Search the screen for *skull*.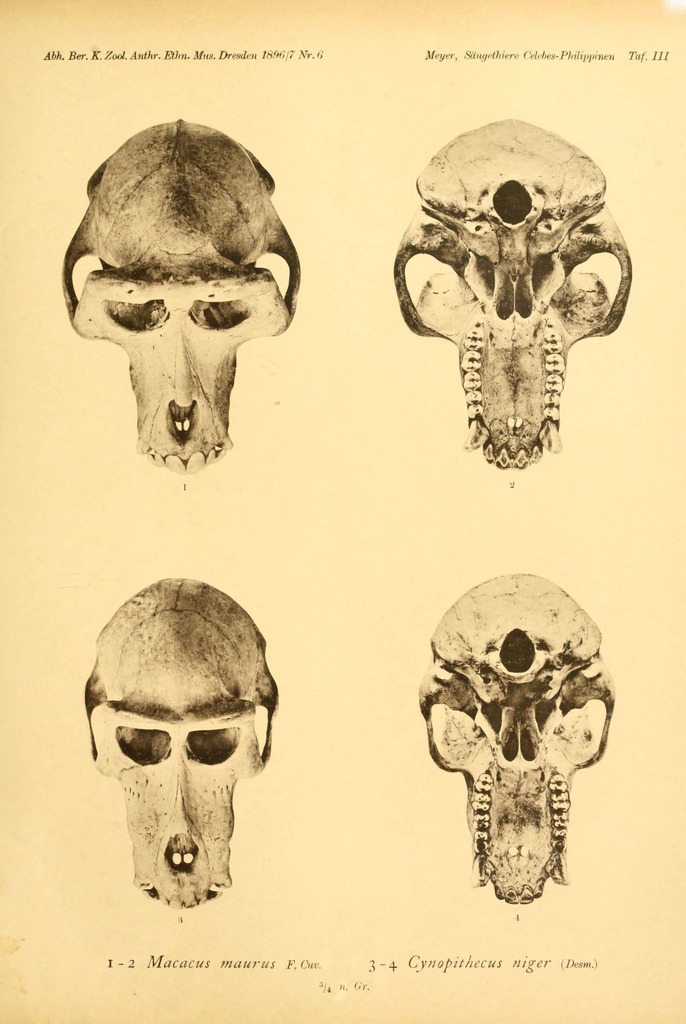
Found at select_region(420, 572, 616, 909).
